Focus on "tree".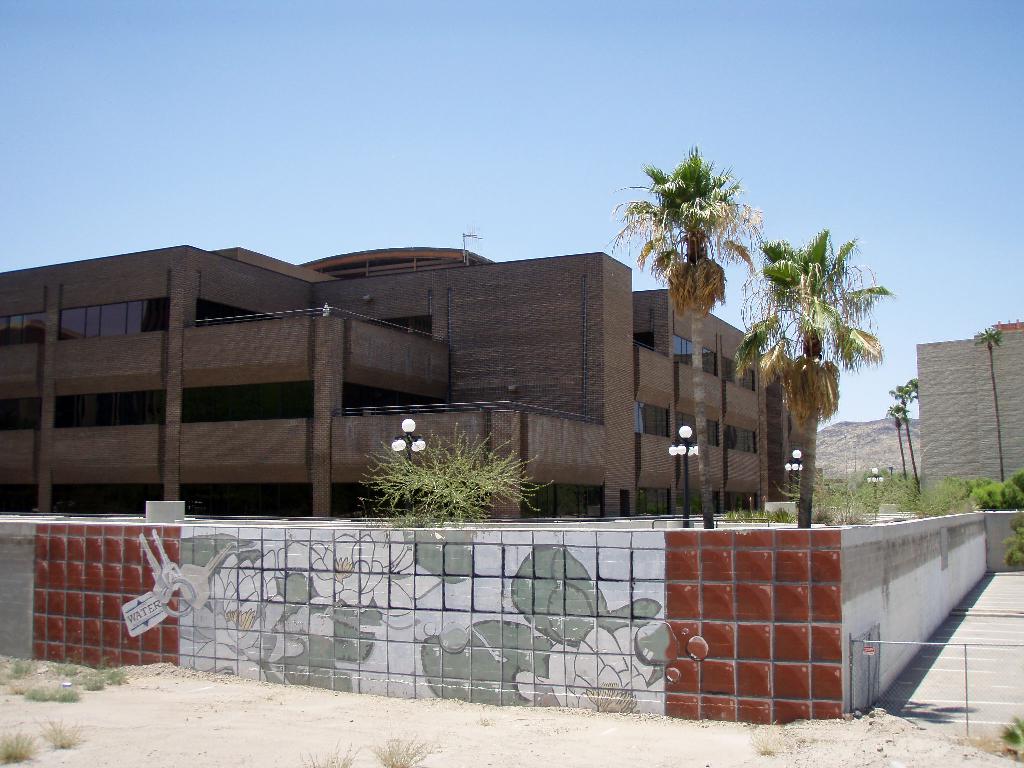
Focused at (x1=972, y1=324, x2=1012, y2=482).
